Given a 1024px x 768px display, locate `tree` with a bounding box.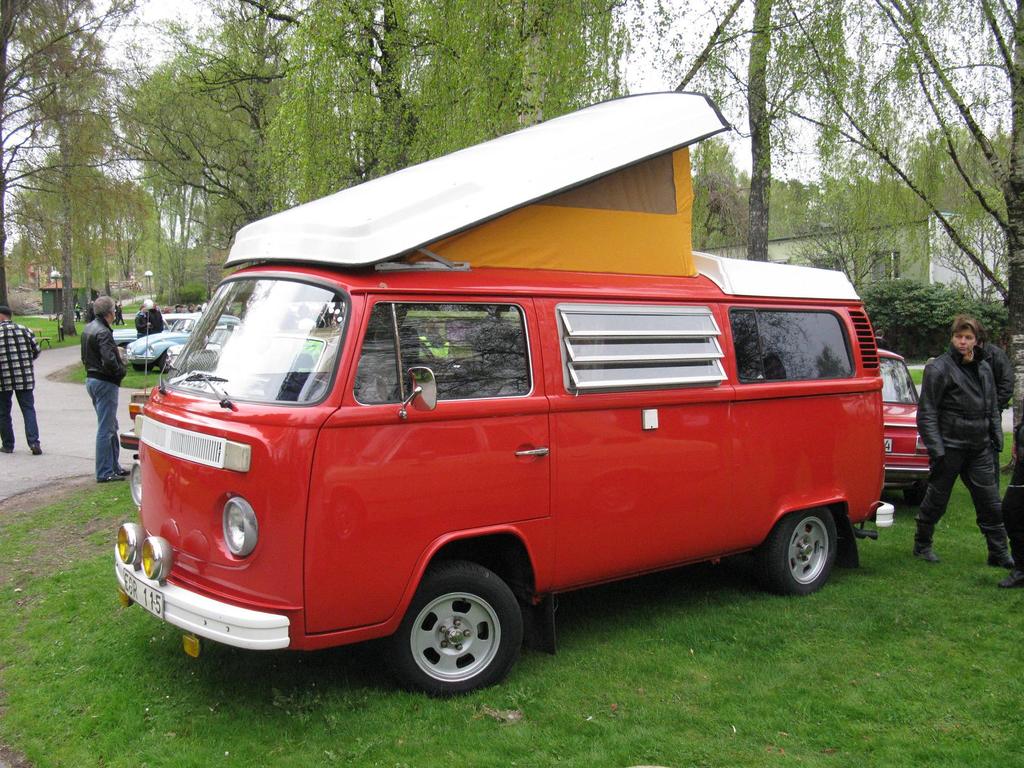
Located: bbox=(508, 0, 654, 126).
